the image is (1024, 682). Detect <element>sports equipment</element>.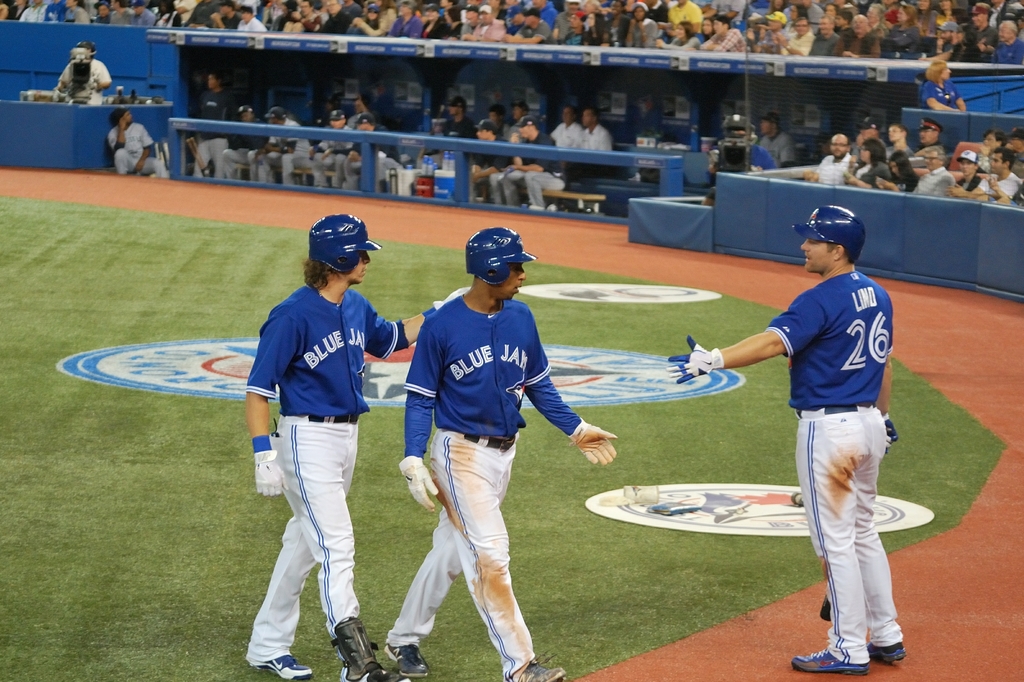
Detection: Rect(398, 458, 438, 516).
